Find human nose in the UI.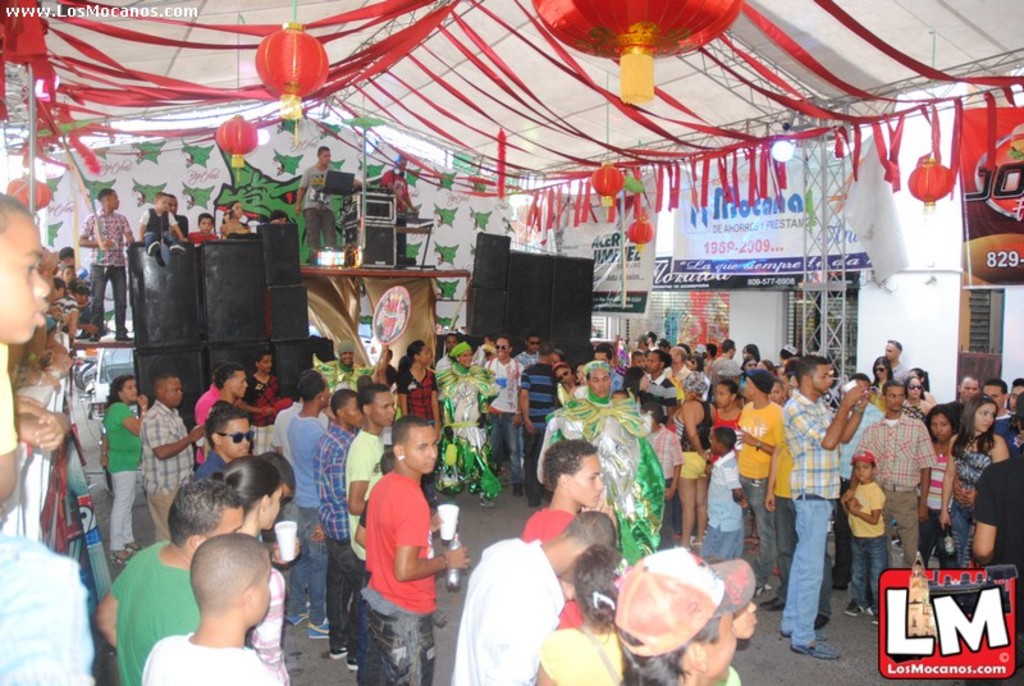
UI element at (left=387, top=406, right=393, bottom=413).
